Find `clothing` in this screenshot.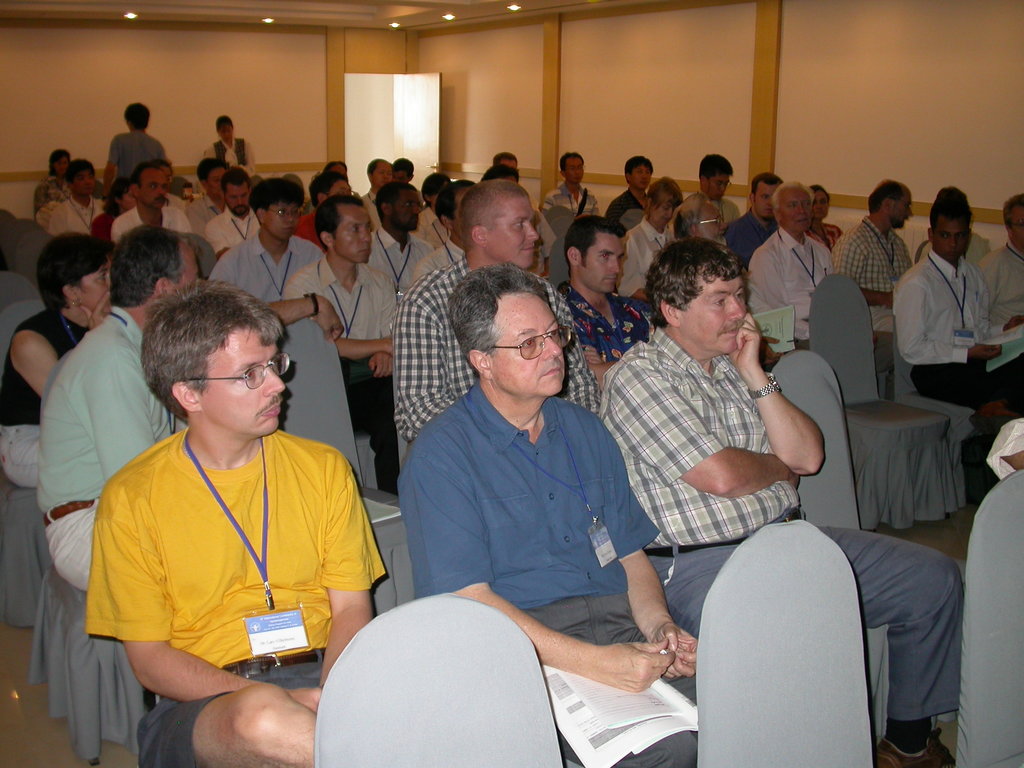
The bounding box for `clothing` is BBox(55, 181, 117, 230).
